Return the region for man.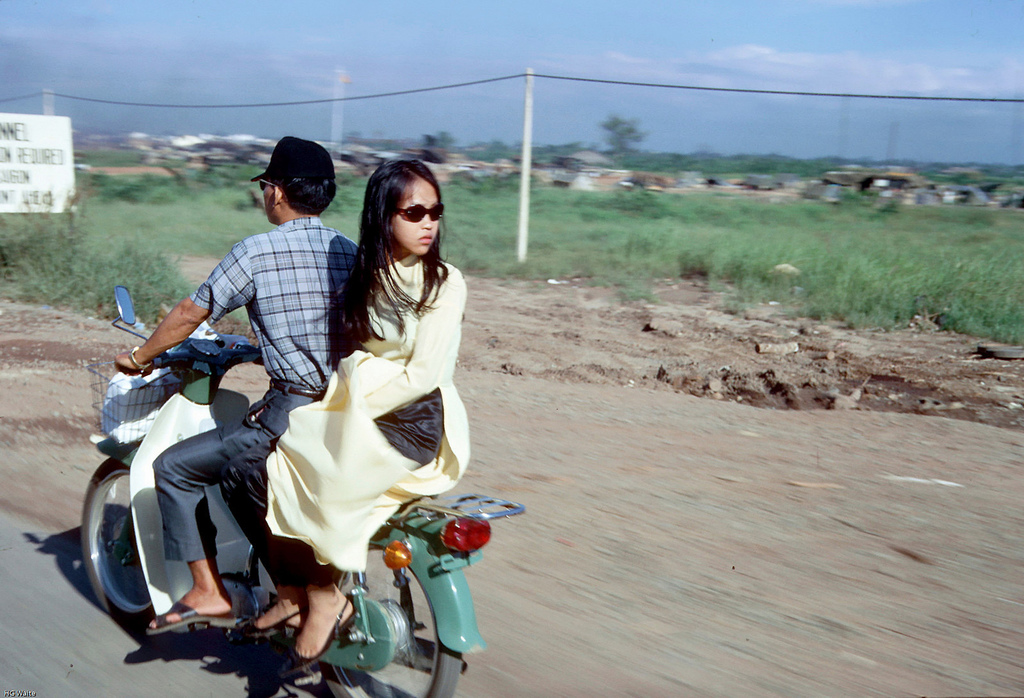
bbox=[118, 171, 376, 629].
